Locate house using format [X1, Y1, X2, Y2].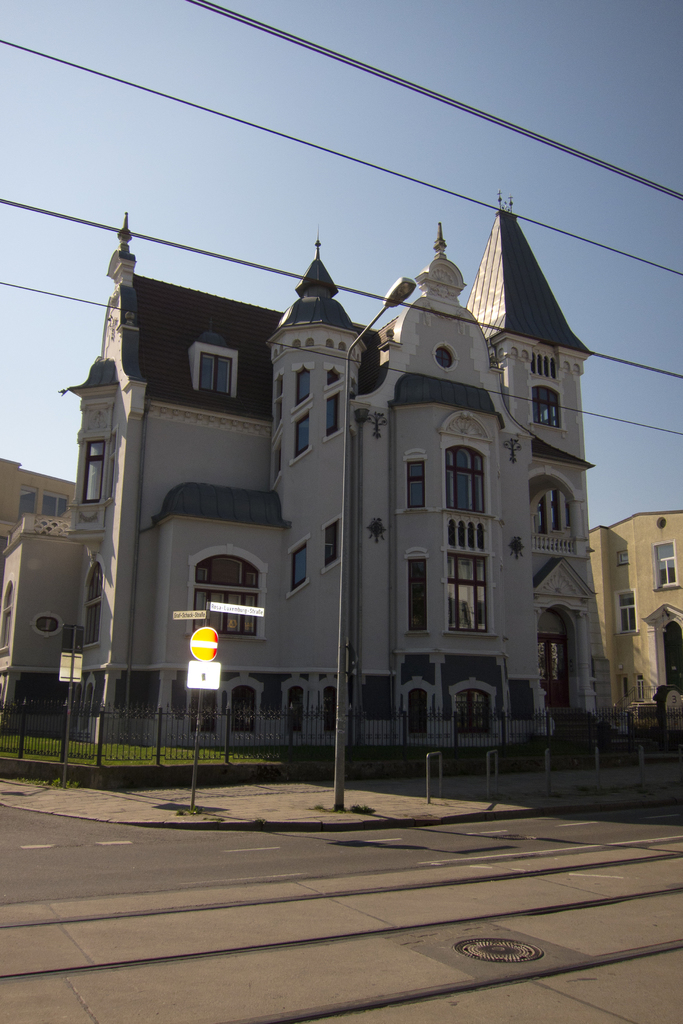
[51, 173, 639, 794].
